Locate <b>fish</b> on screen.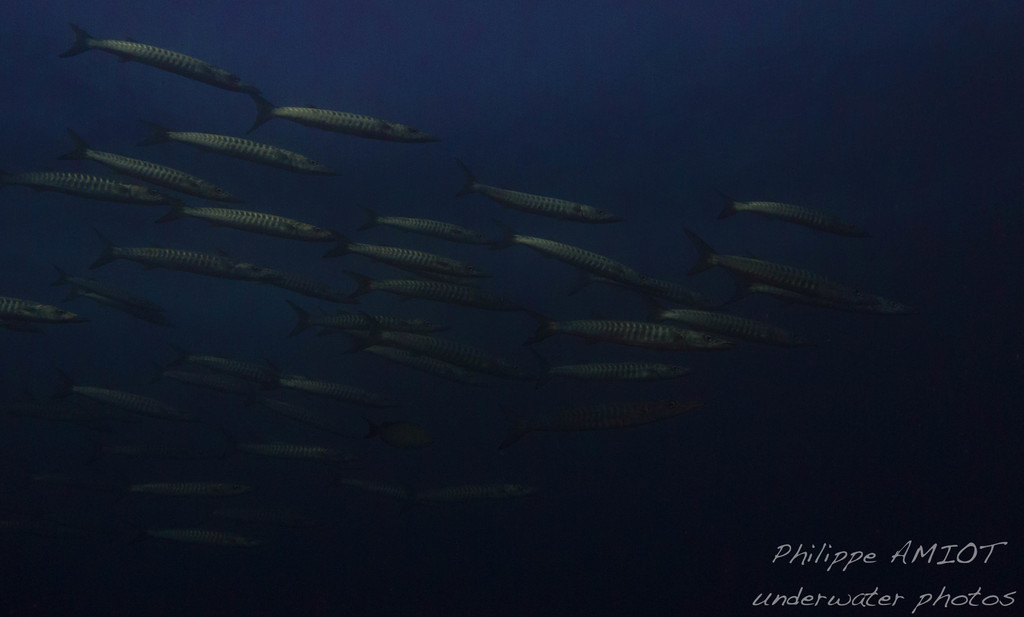
On screen at 61, 271, 186, 334.
